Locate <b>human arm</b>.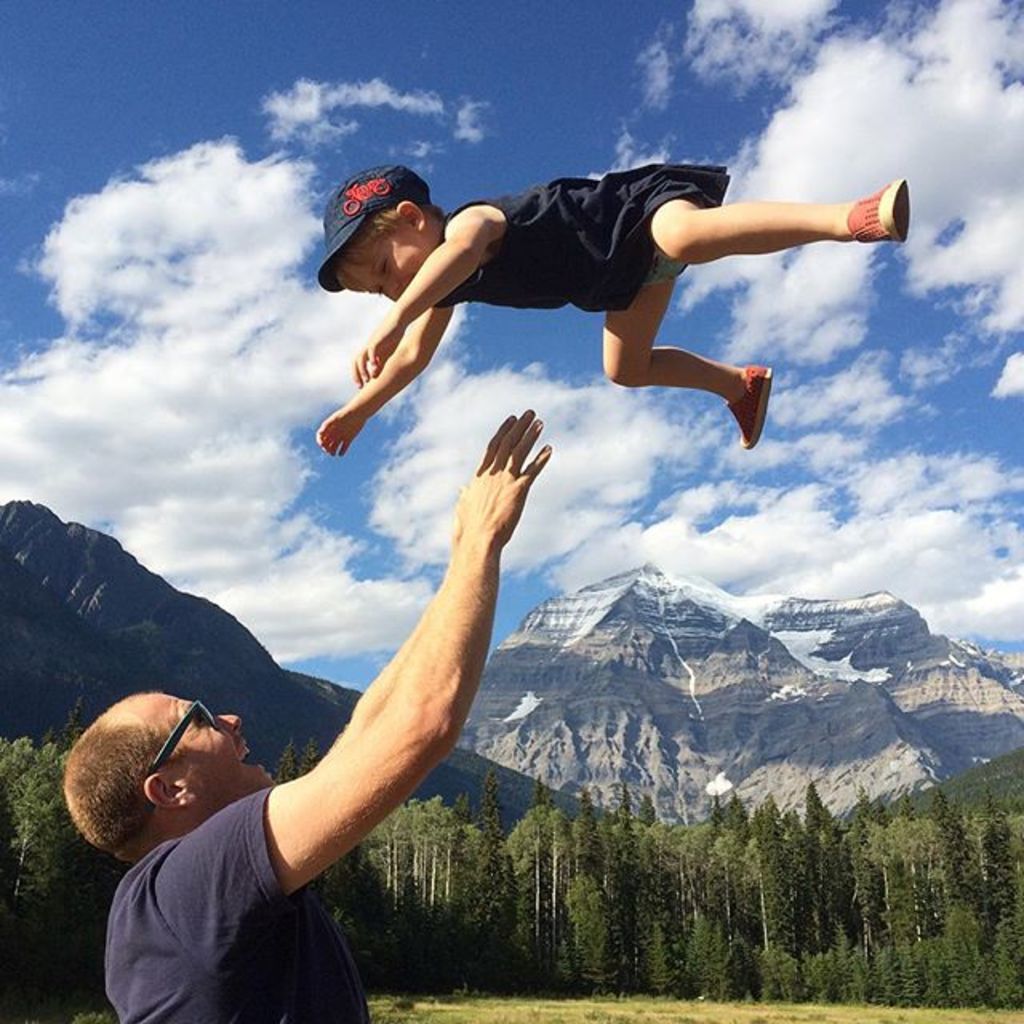
Bounding box: box=[314, 294, 464, 466].
